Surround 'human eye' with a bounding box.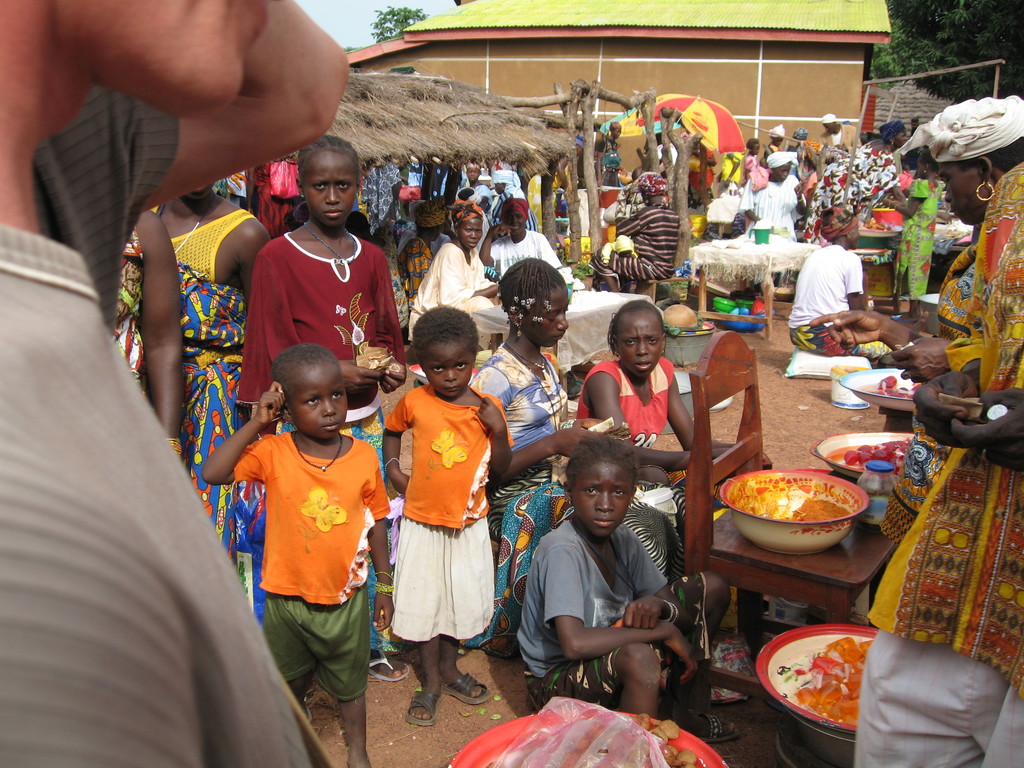
crop(476, 229, 481, 233).
